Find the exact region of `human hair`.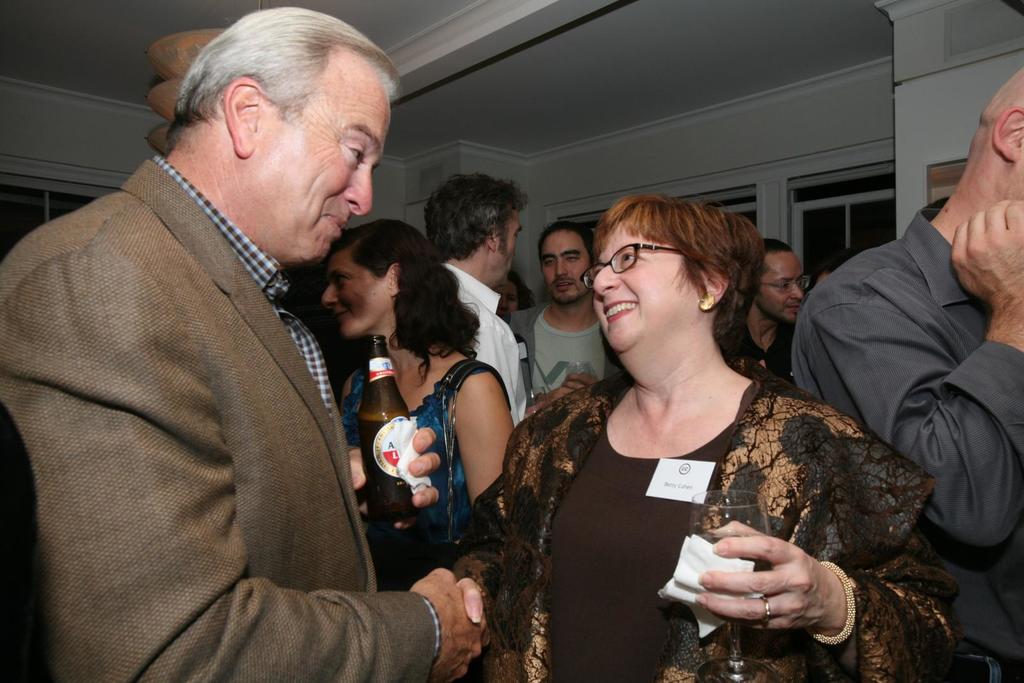
Exact region: 757 236 792 289.
